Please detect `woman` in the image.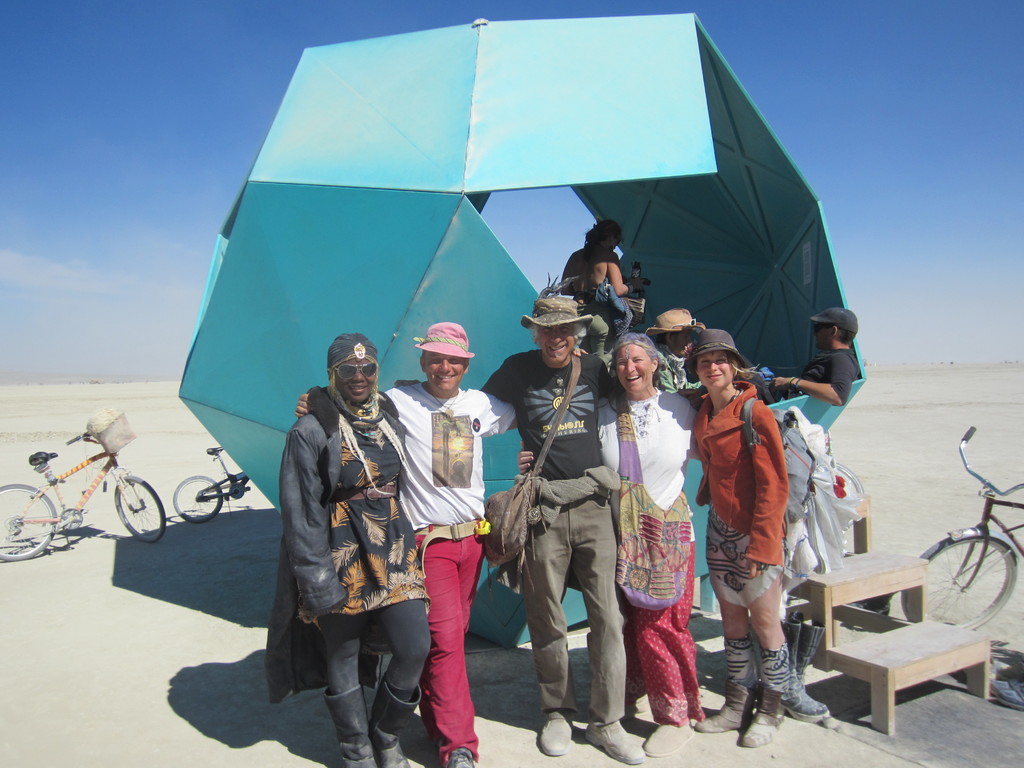
Rect(259, 328, 432, 767).
